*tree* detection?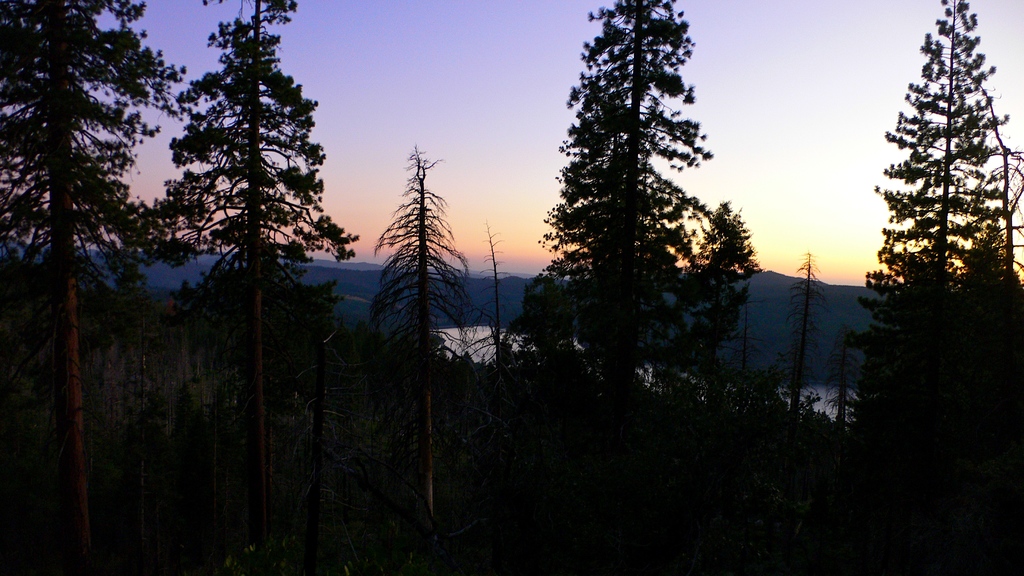
rect(511, 0, 718, 571)
